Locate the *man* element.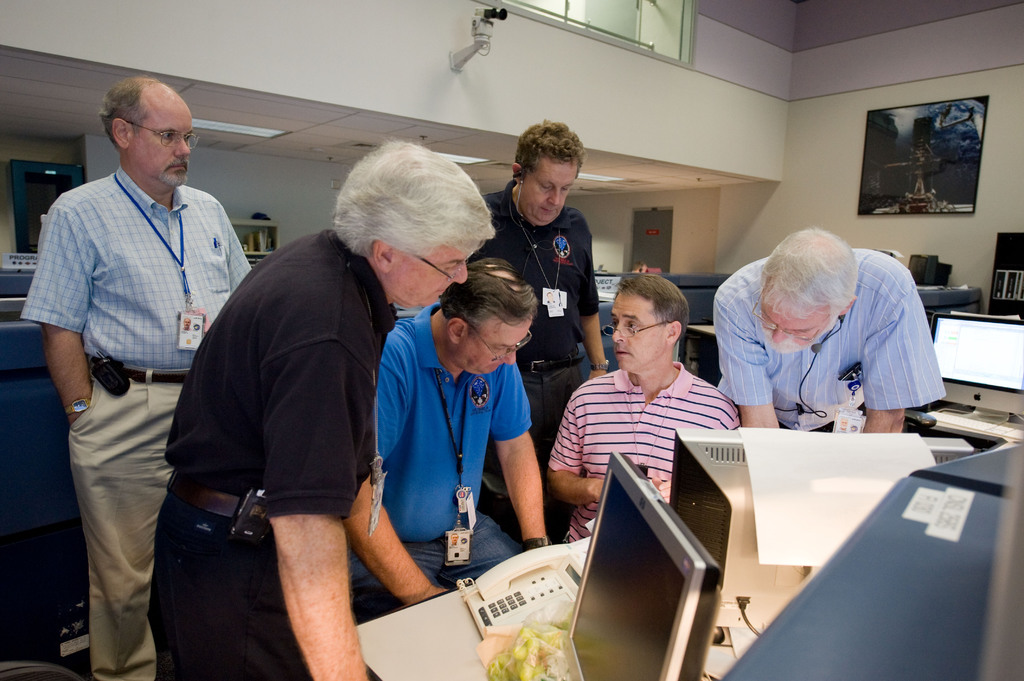
Element bbox: region(24, 78, 258, 680).
